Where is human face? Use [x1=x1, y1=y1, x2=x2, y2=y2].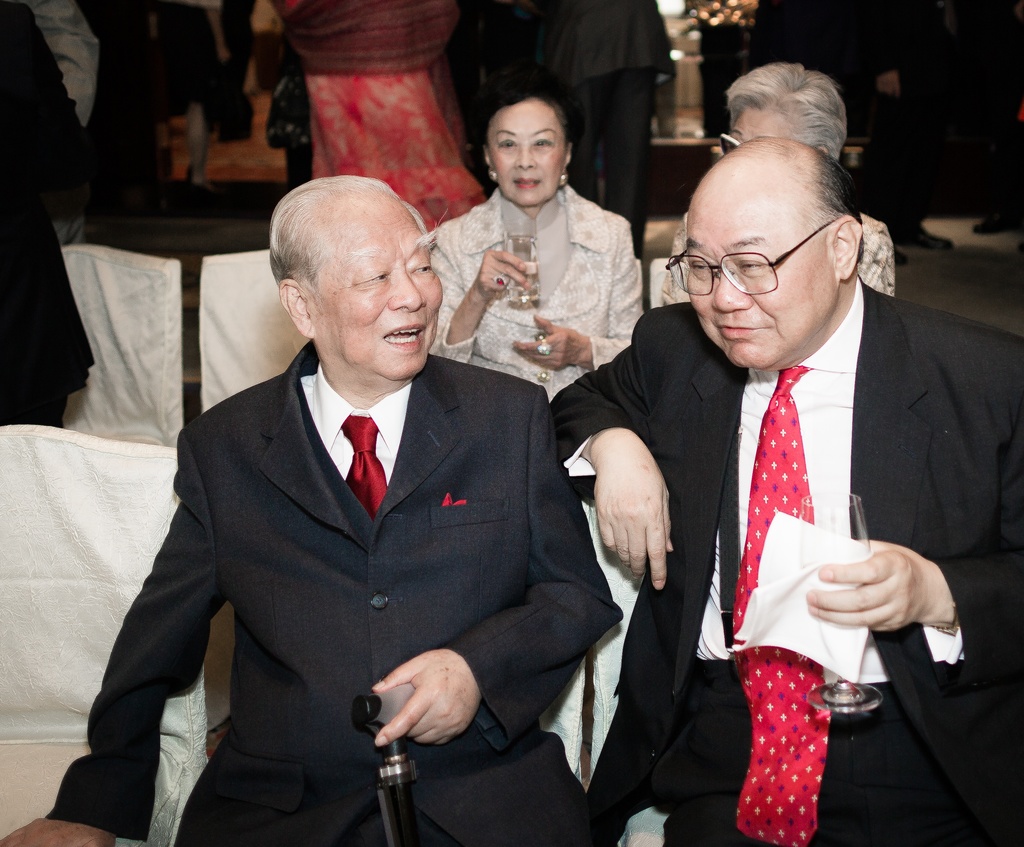
[x1=684, y1=204, x2=824, y2=371].
